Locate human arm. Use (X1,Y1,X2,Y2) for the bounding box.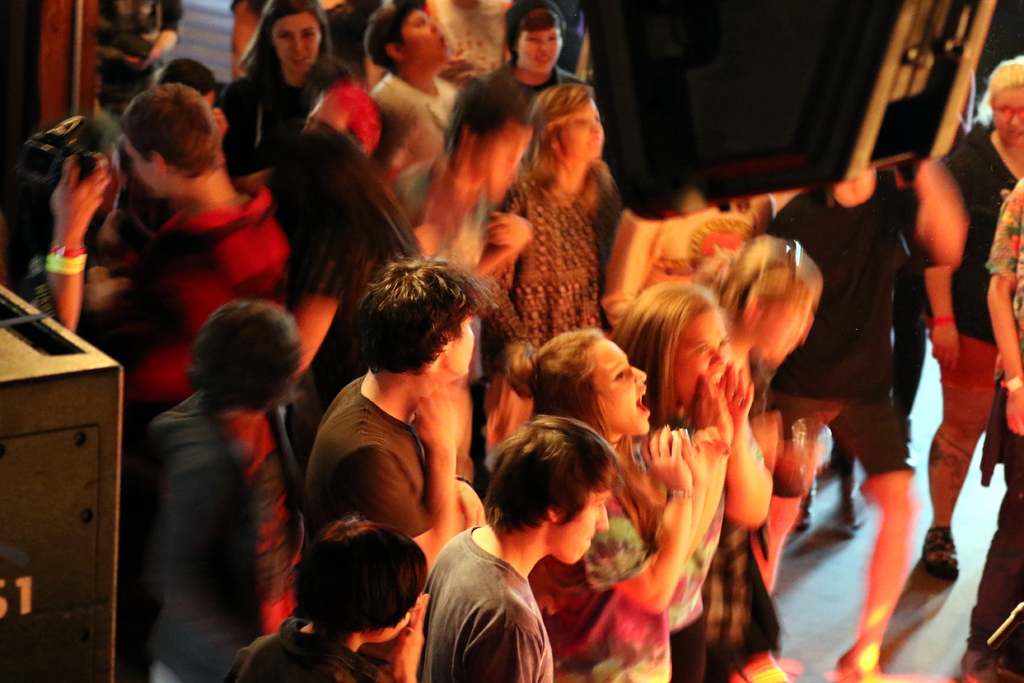
(149,447,254,682).
